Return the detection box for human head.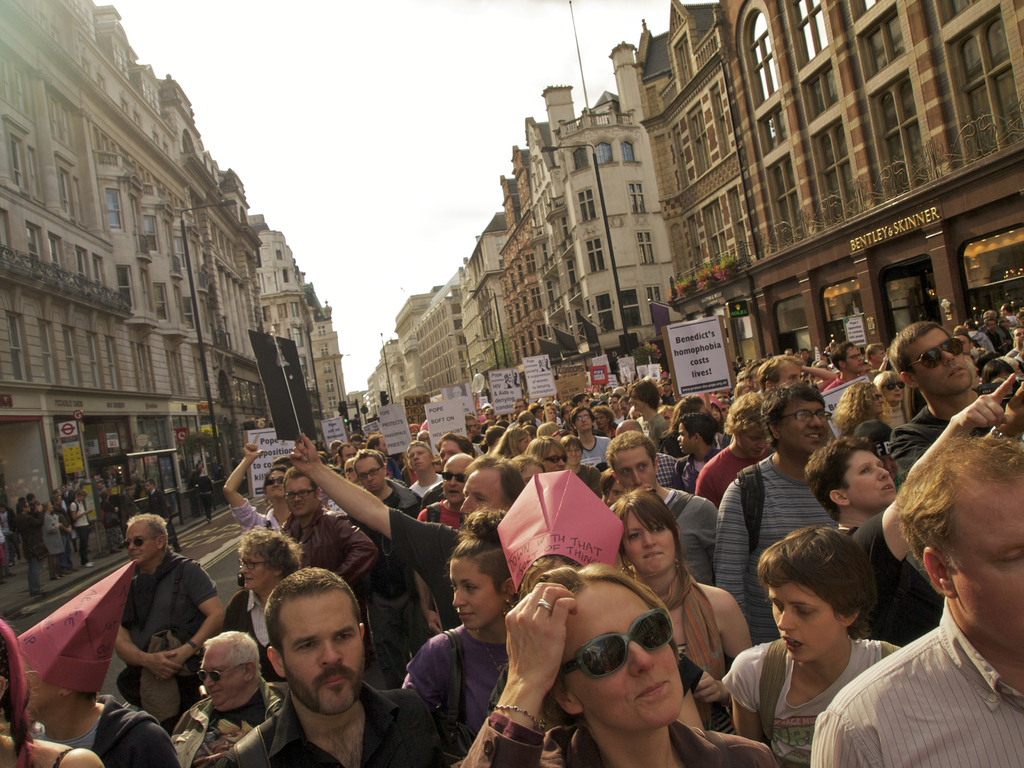
locate(880, 319, 966, 401).
